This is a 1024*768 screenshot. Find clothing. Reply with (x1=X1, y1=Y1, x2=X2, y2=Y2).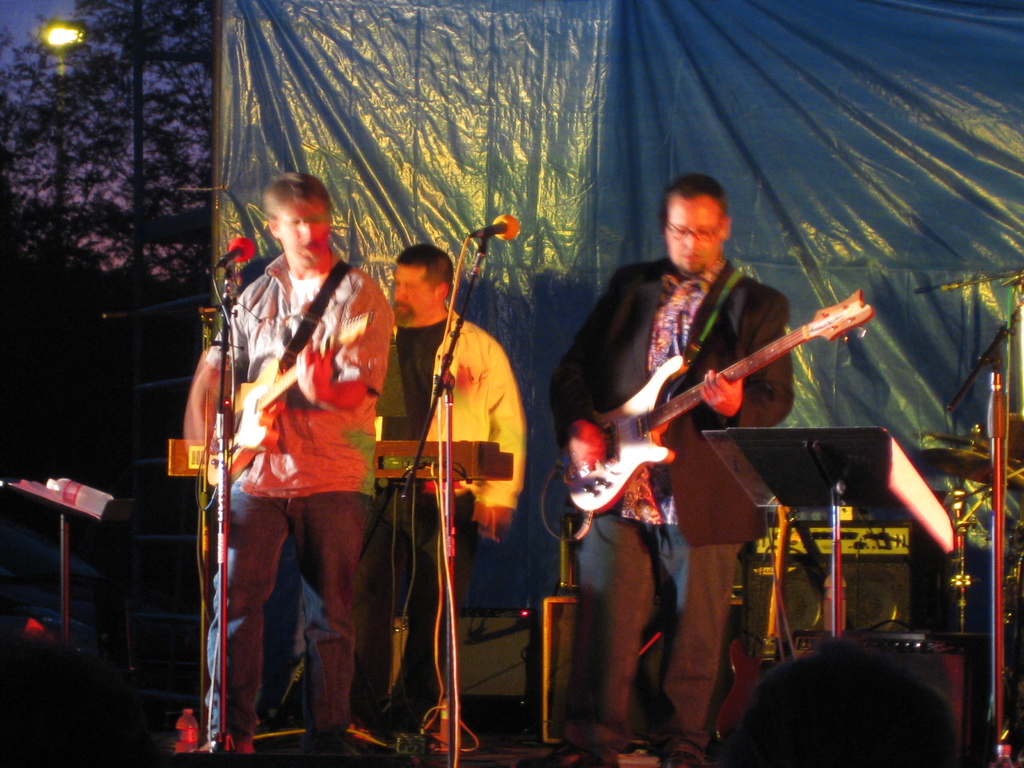
(x1=213, y1=322, x2=380, y2=739).
